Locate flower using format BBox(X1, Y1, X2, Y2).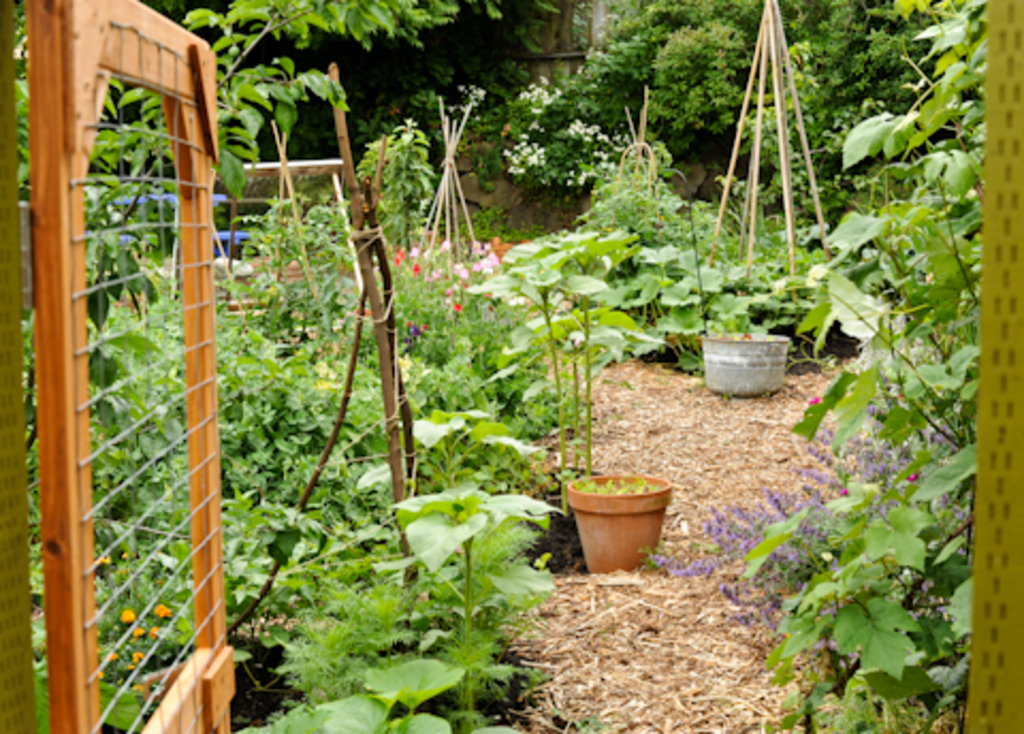
BBox(147, 619, 166, 644).
